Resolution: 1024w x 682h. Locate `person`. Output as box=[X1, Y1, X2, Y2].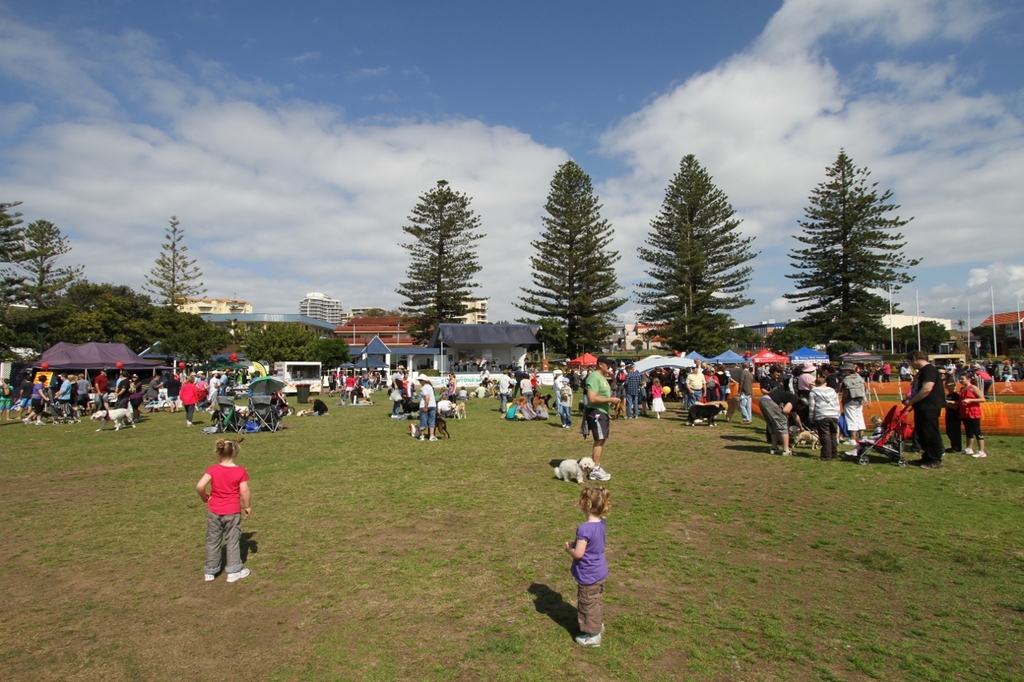
box=[909, 349, 949, 471].
